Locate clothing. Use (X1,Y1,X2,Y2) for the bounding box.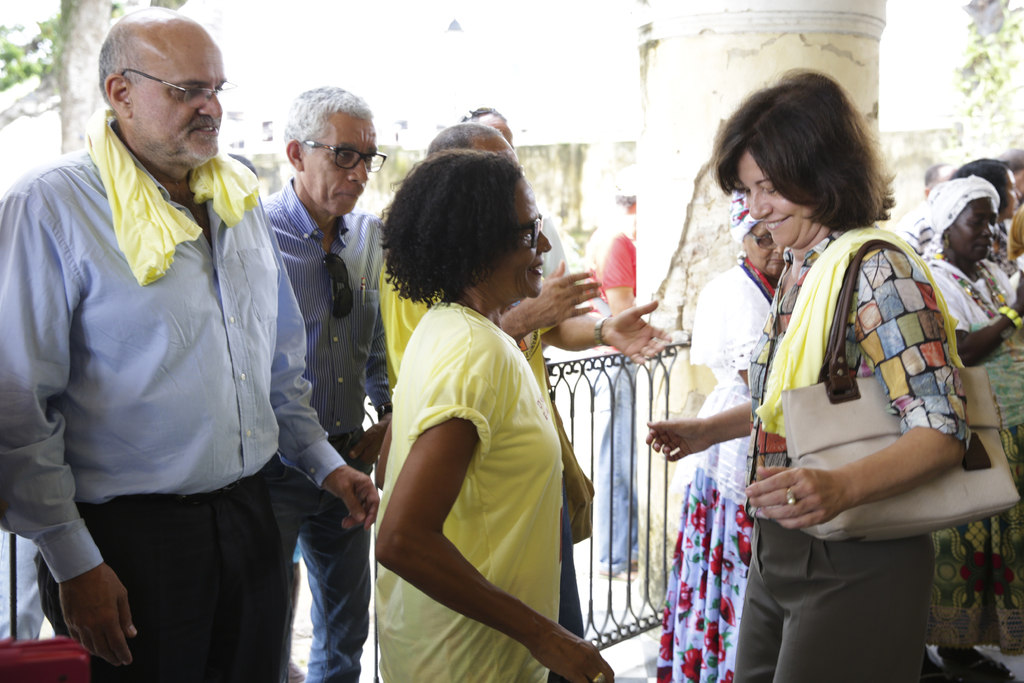
(376,309,555,682).
